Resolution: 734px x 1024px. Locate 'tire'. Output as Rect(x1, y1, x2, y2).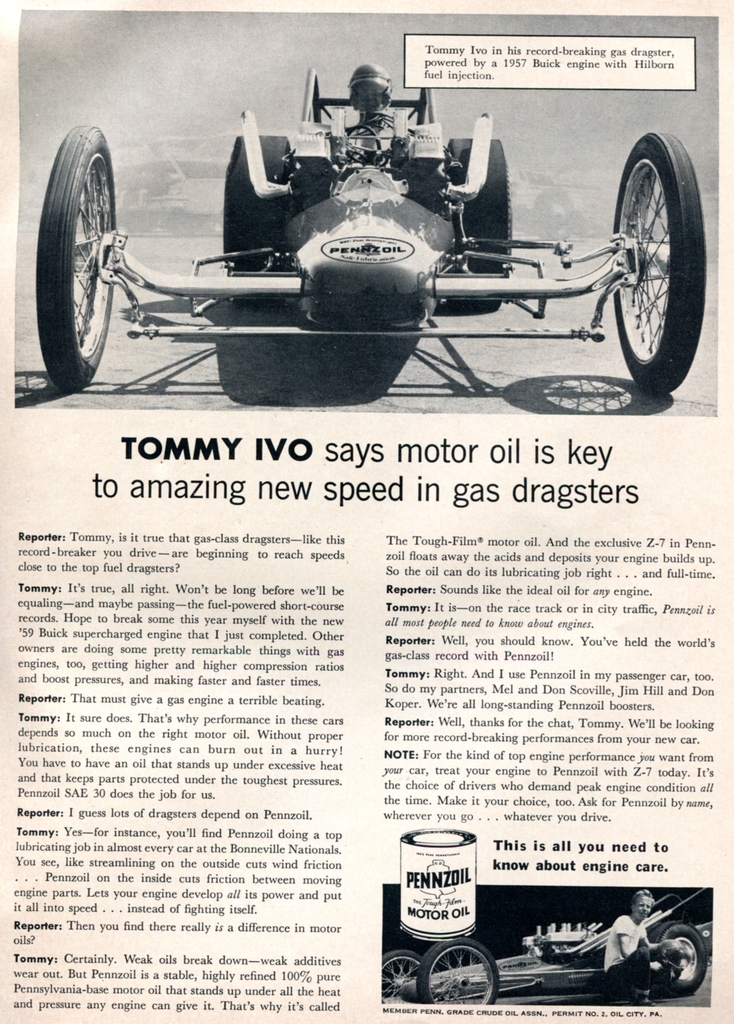
Rect(606, 131, 709, 402).
